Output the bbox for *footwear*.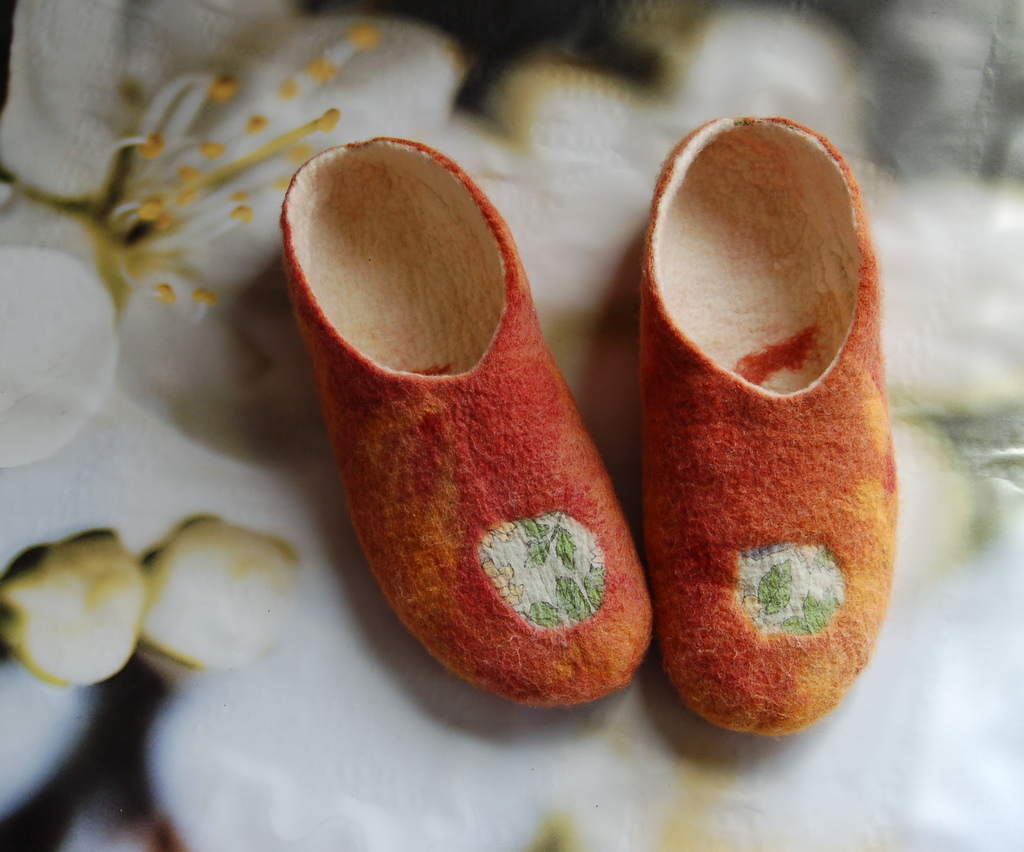
locate(629, 80, 898, 758).
